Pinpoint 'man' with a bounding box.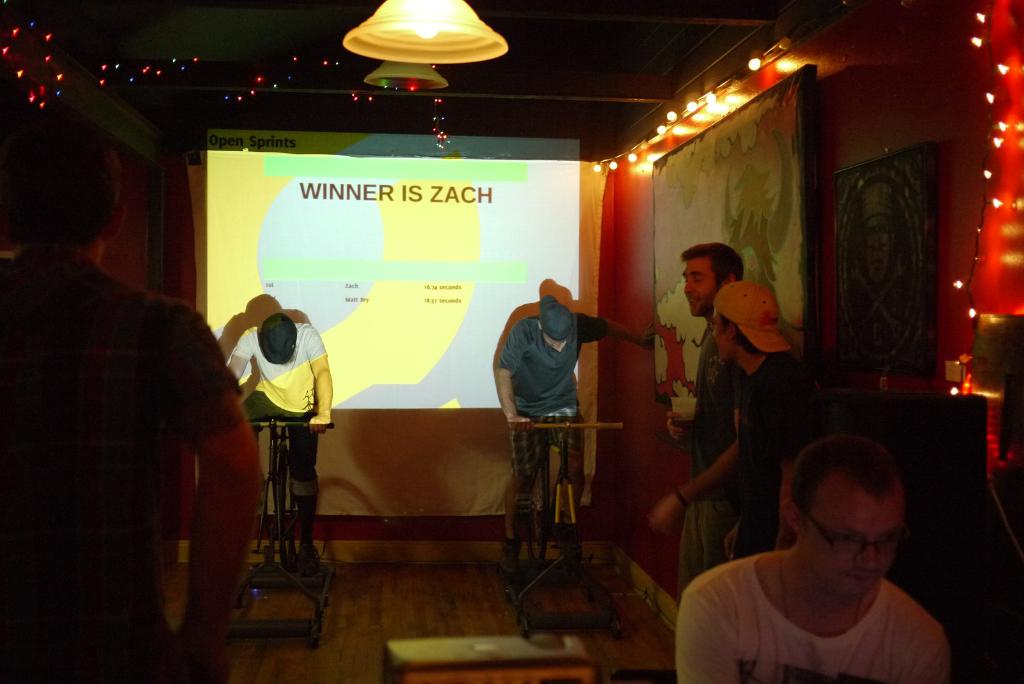
x1=492, y1=298, x2=662, y2=571.
